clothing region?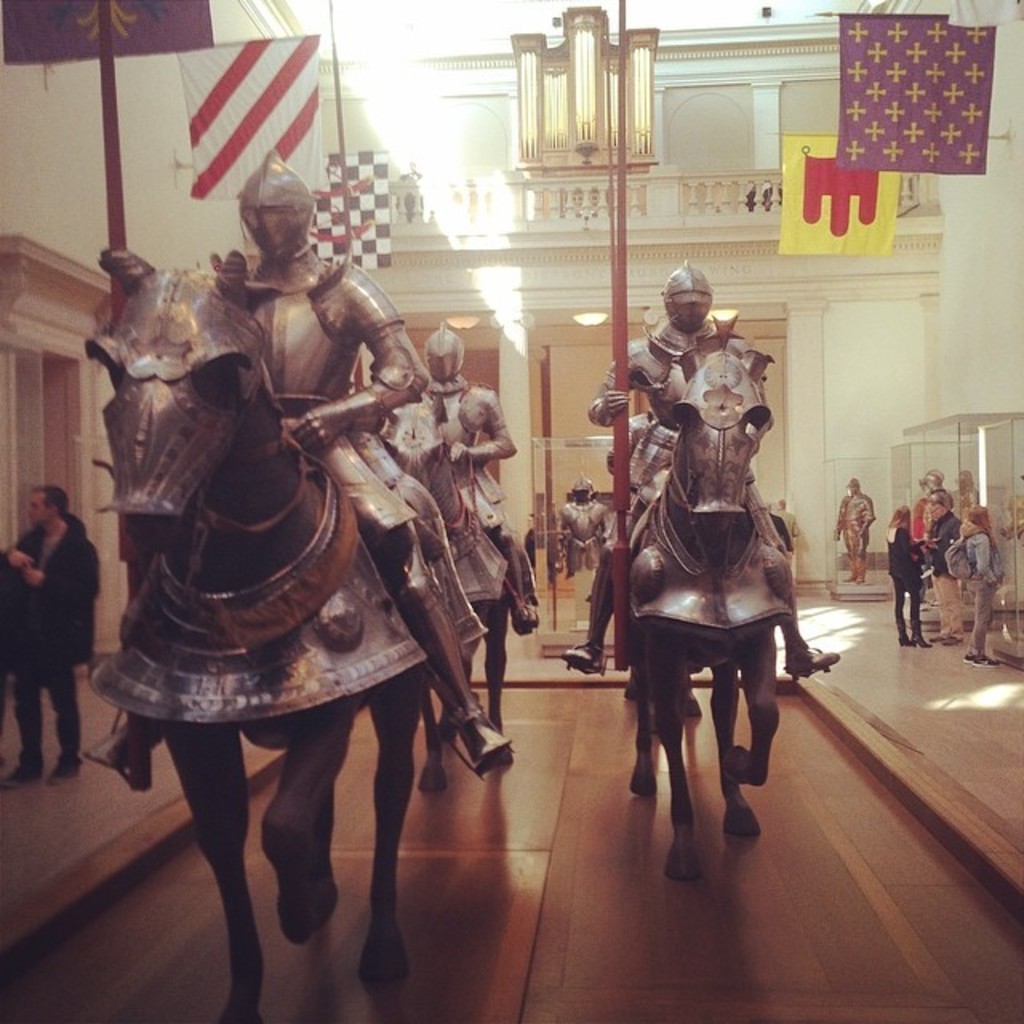
box(885, 523, 922, 630)
